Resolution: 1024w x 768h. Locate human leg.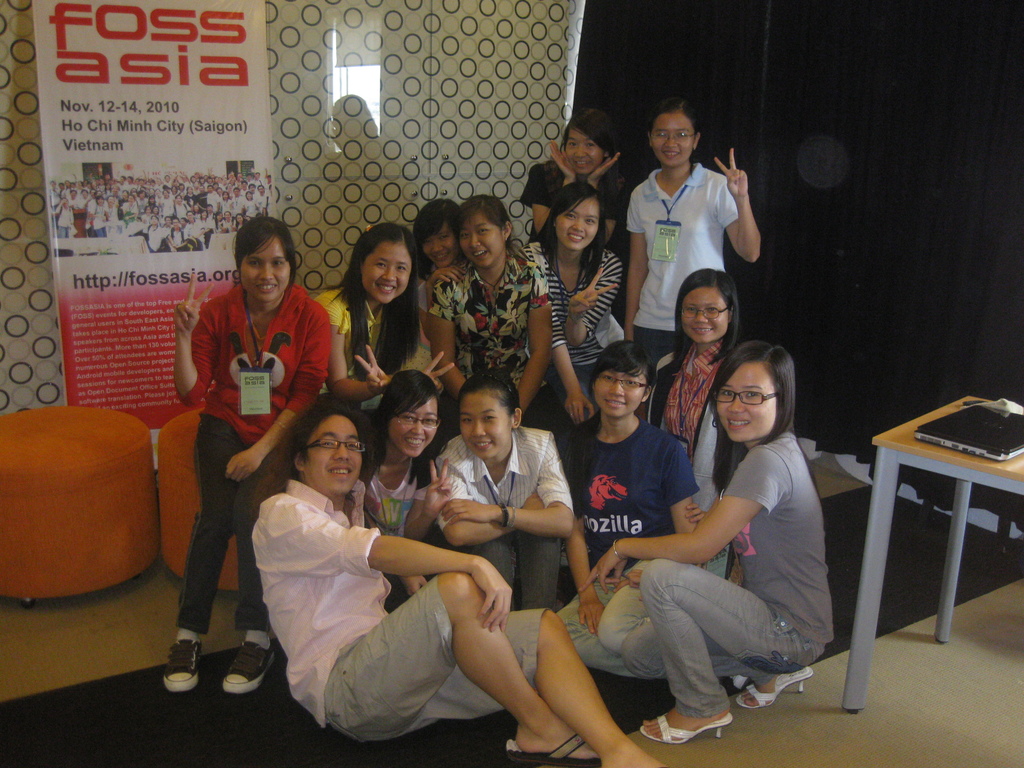
l=159, t=419, r=227, b=692.
